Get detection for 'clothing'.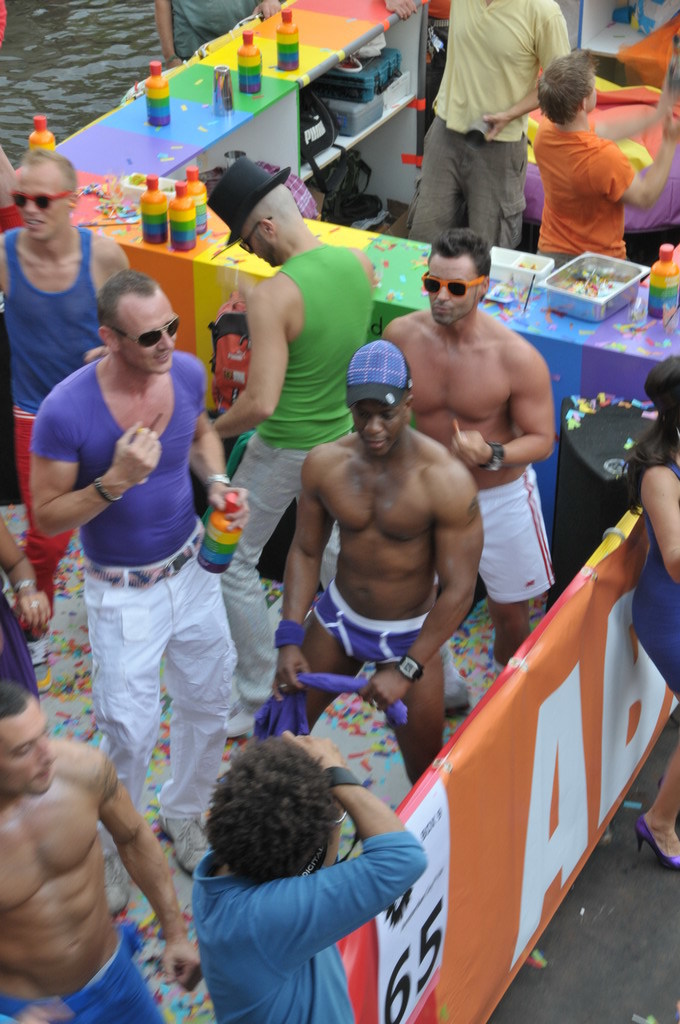
Detection: crop(0, 596, 40, 697).
